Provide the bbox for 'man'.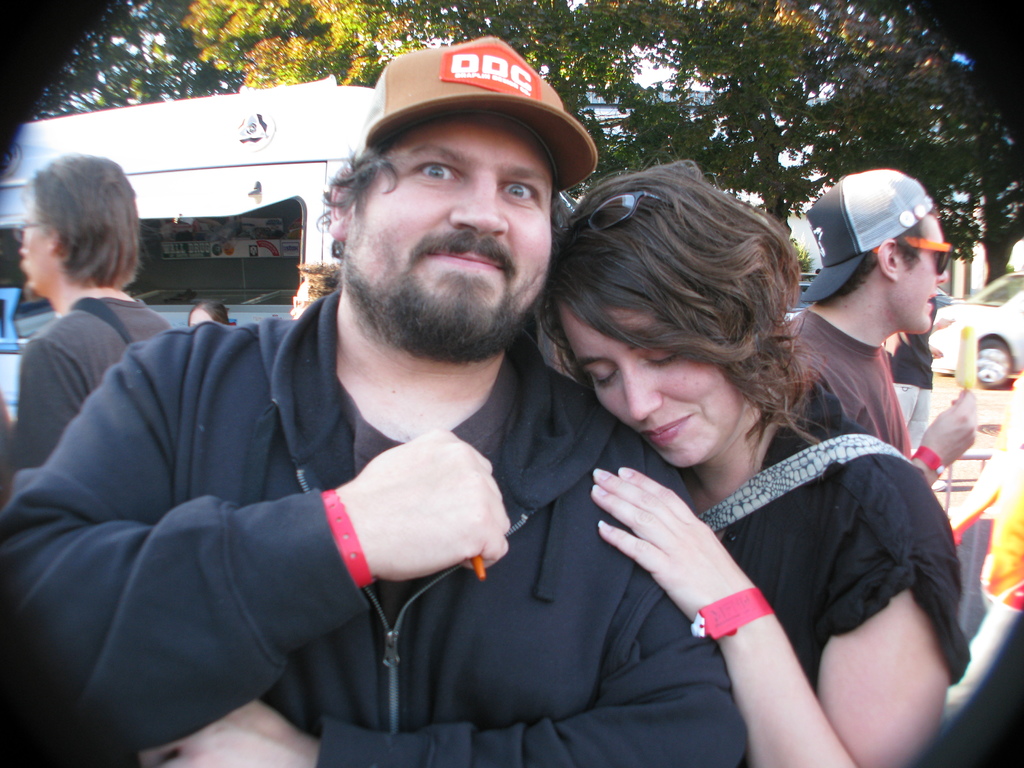
{"left": 4, "top": 36, "right": 755, "bottom": 767}.
